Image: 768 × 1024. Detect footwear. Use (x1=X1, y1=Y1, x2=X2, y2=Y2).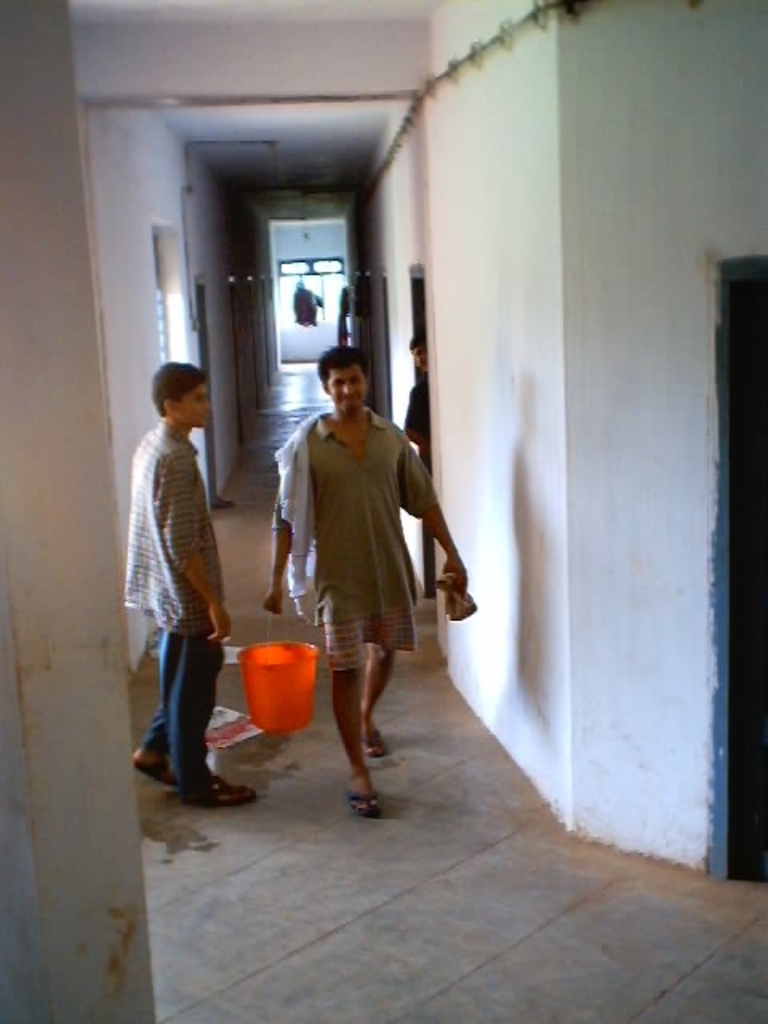
(x1=358, y1=726, x2=387, y2=760).
